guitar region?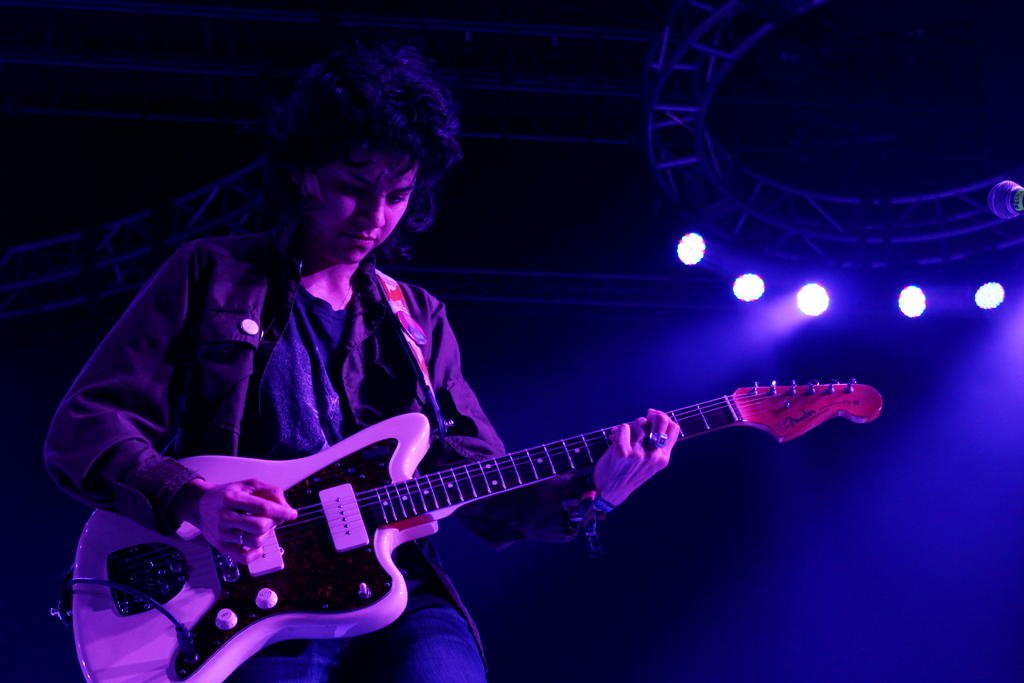
51 374 881 682
